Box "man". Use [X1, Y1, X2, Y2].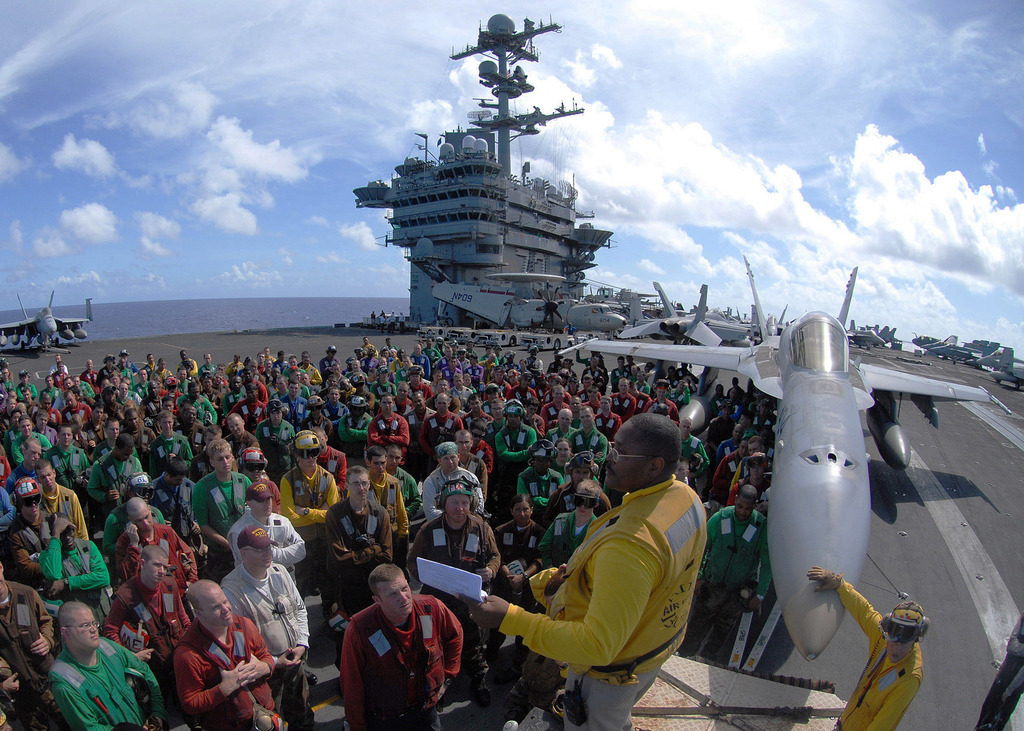
[339, 561, 469, 730].
